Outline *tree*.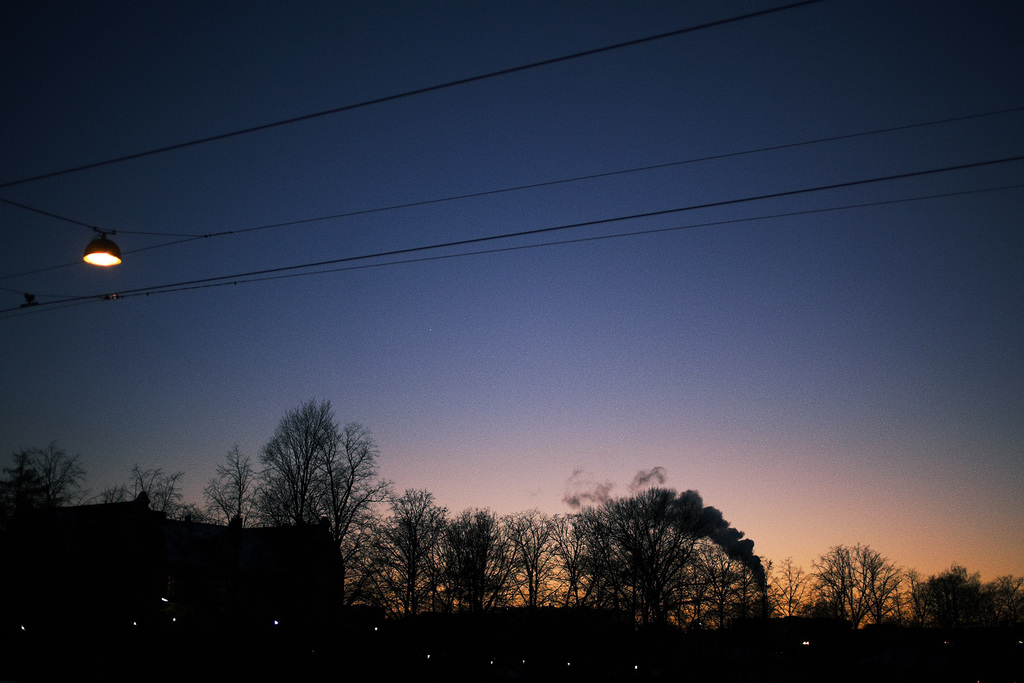
Outline: [left=261, top=395, right=346, bottom=524].
